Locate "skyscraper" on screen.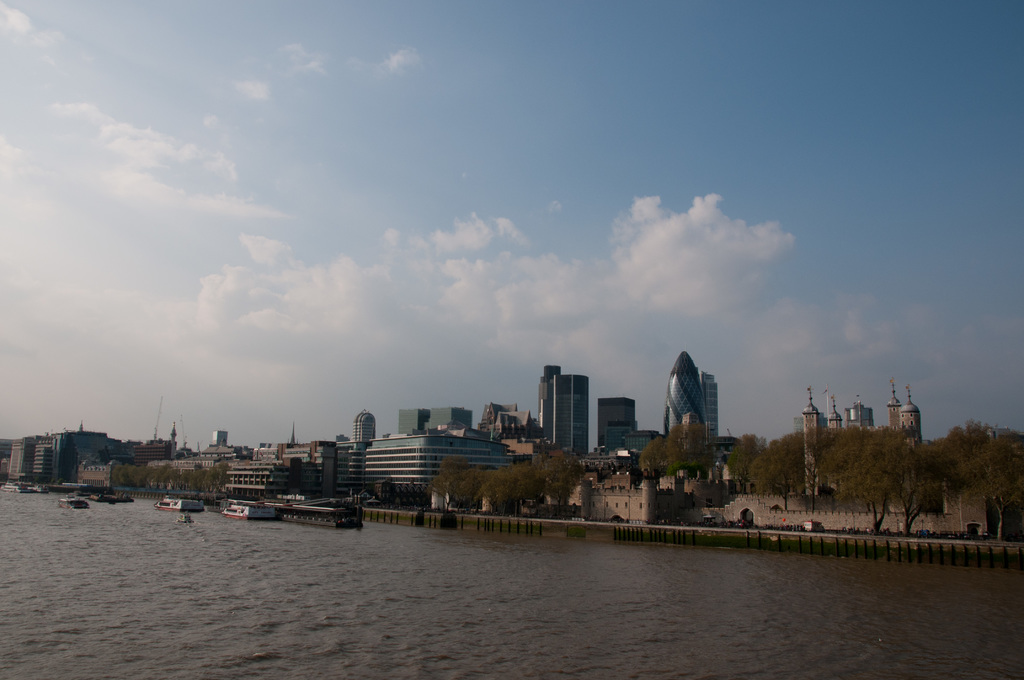
On screen at 662 348 705 433.
